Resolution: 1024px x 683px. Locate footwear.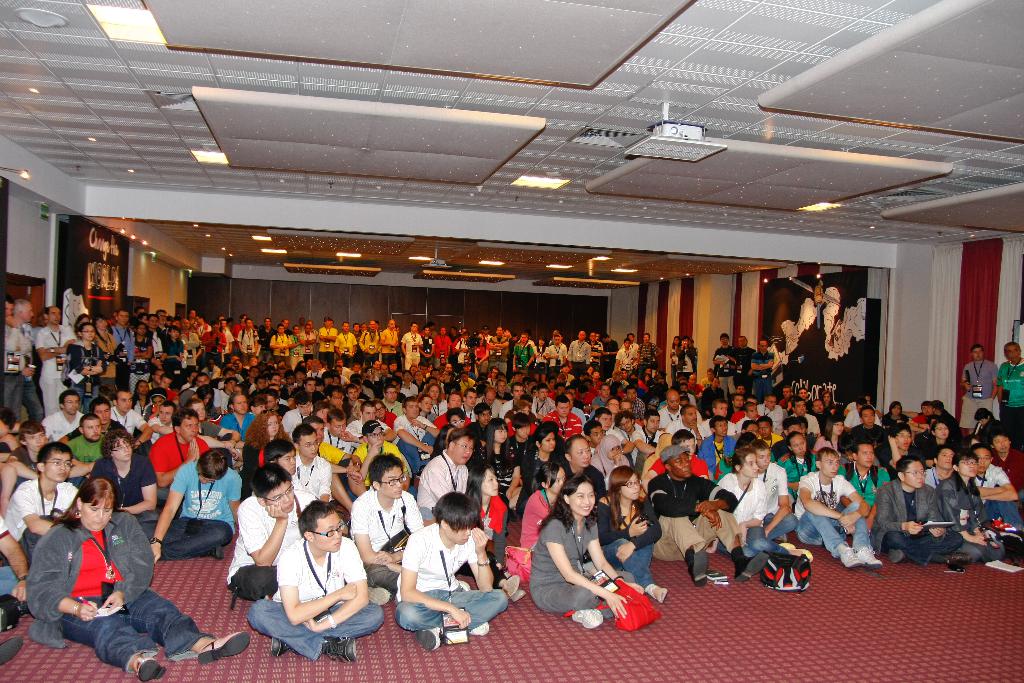
[left=193, top=626, right=252, bottom=664].
